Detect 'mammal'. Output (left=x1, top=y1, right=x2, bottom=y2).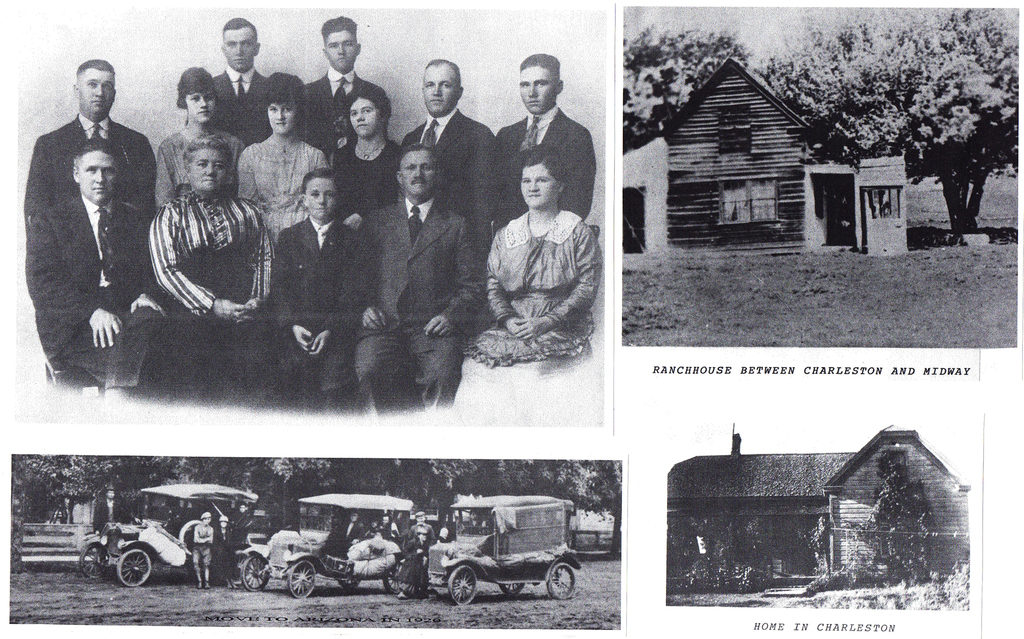
(left=270, top=159, right=372, bottom=414).
